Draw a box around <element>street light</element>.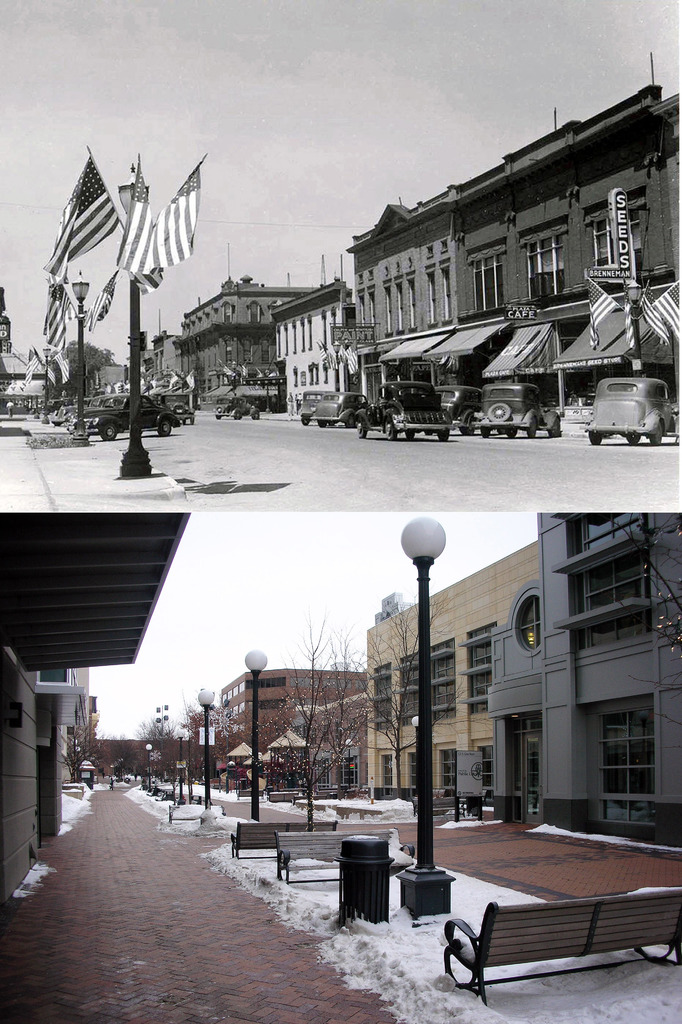
bbox=[230, 360, 237, 387].
